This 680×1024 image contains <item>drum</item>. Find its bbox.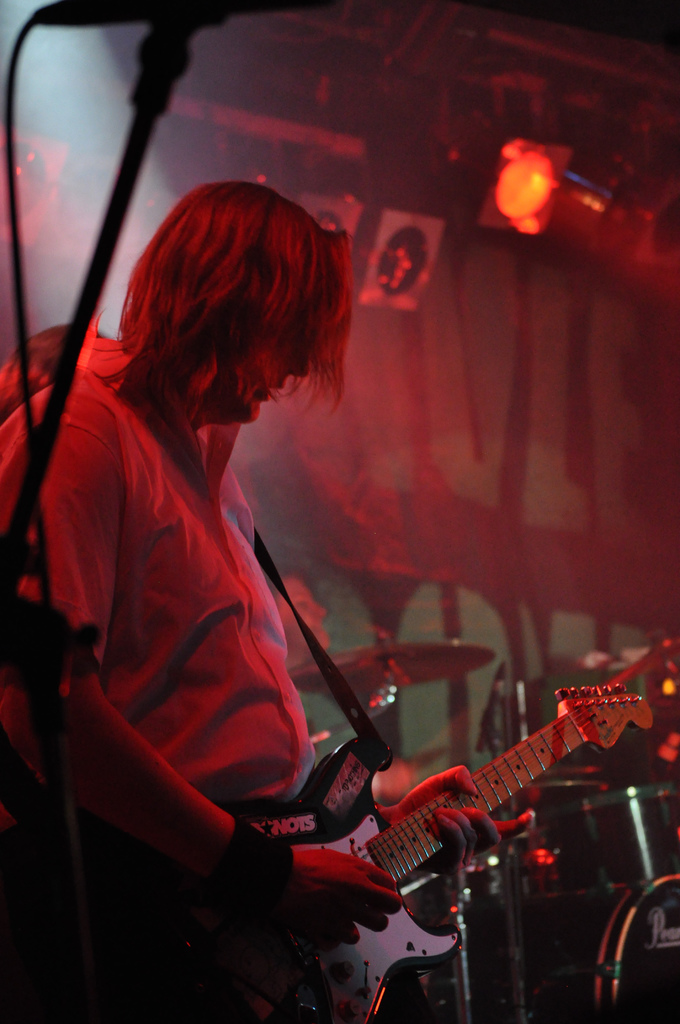
bbox=(541, 785, 679, 910).
